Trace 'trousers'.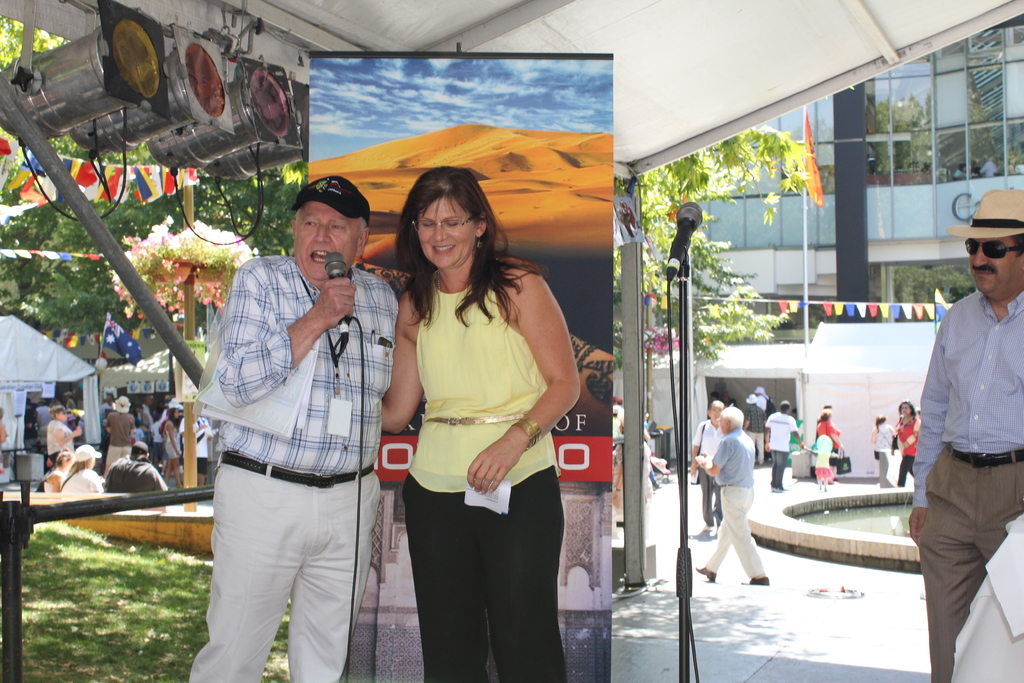
Traced to 400/453/565/682.
